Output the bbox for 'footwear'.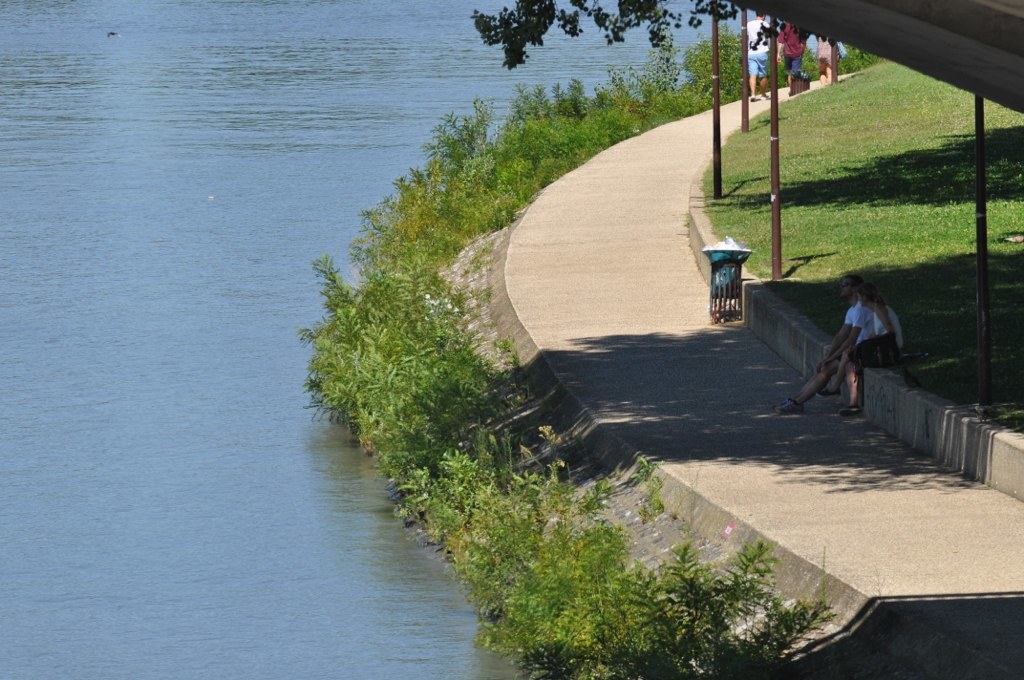
(817, 388, 841, 396).
